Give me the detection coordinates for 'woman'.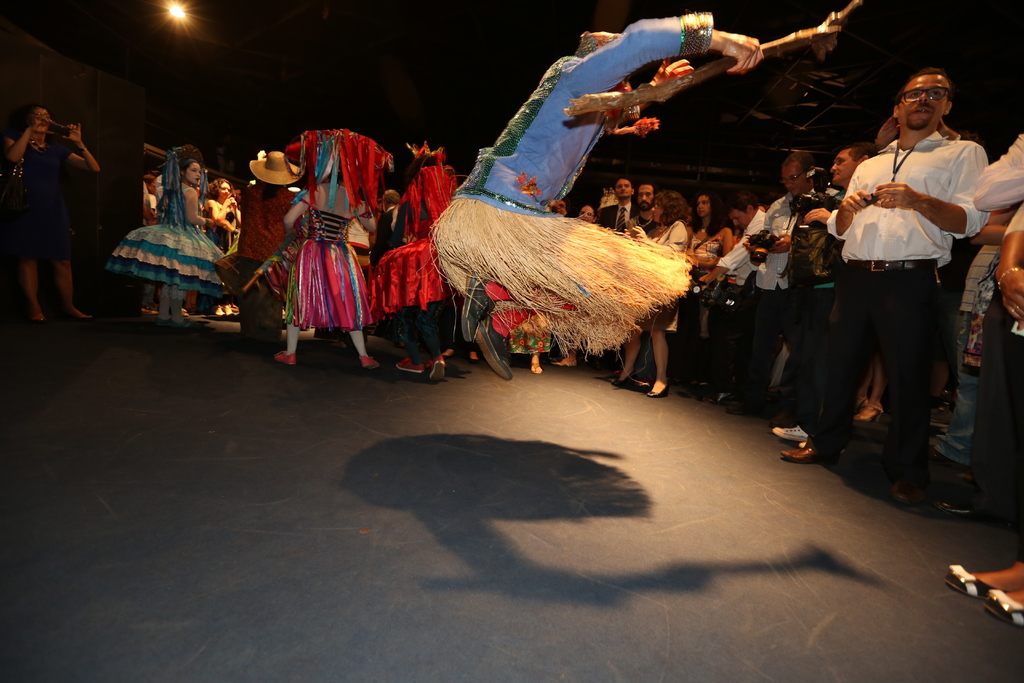
l=261, t=126, r=405, b=370.
